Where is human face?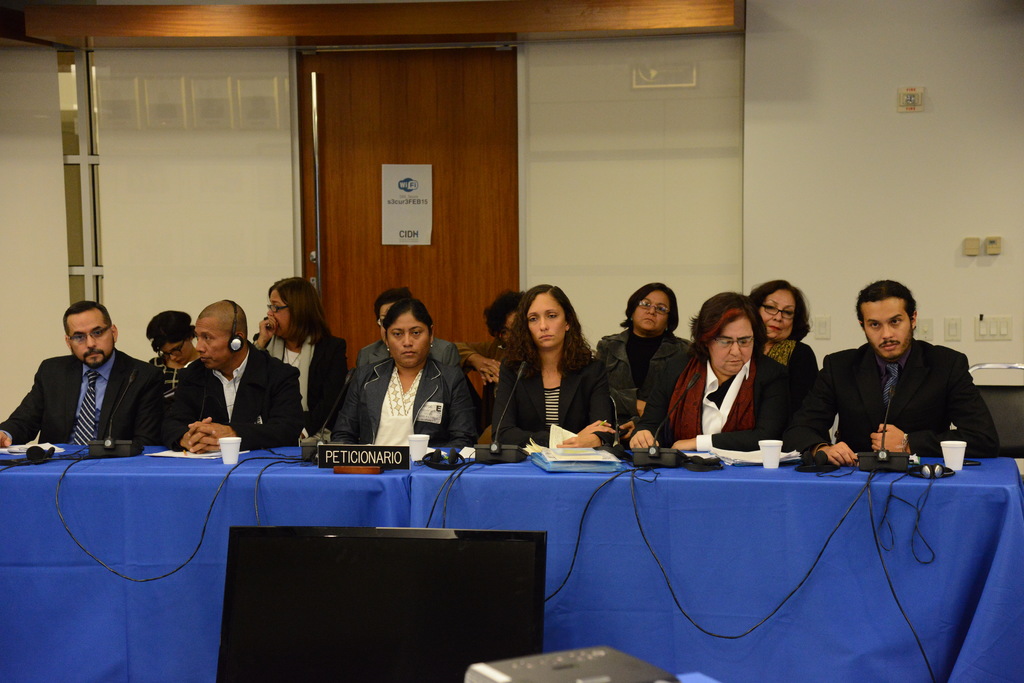
<region>632, 291, 672, 332</region>.
